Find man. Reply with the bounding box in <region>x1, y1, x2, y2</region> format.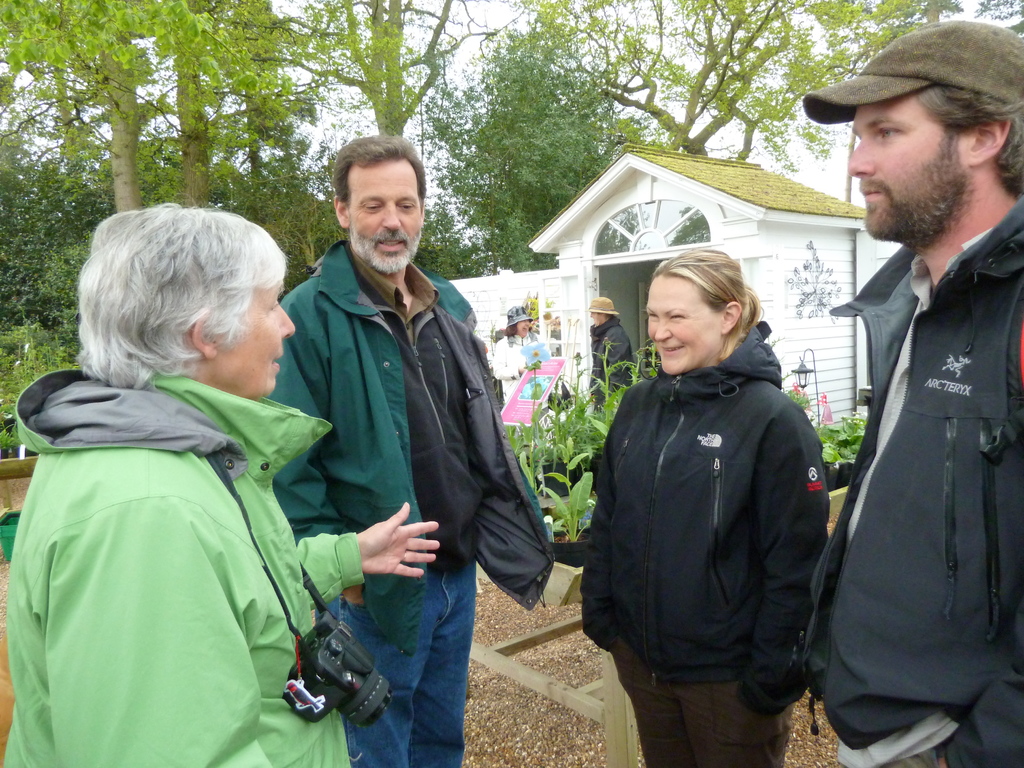
<region>266, 132, 555, 767</region>.
